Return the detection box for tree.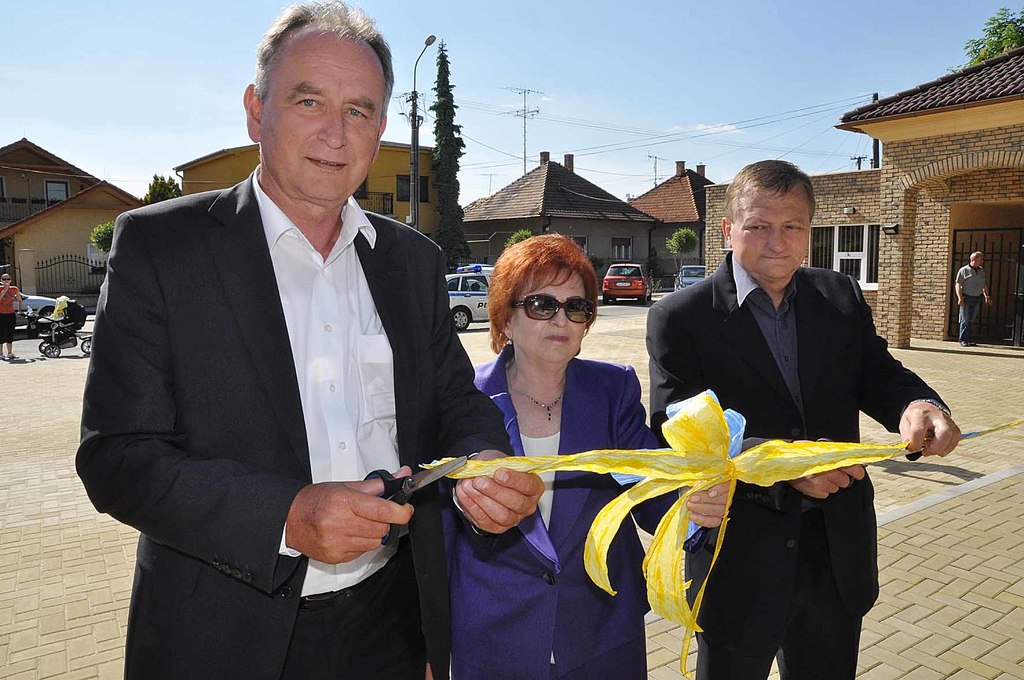
region(140, 172, 179, 200).
